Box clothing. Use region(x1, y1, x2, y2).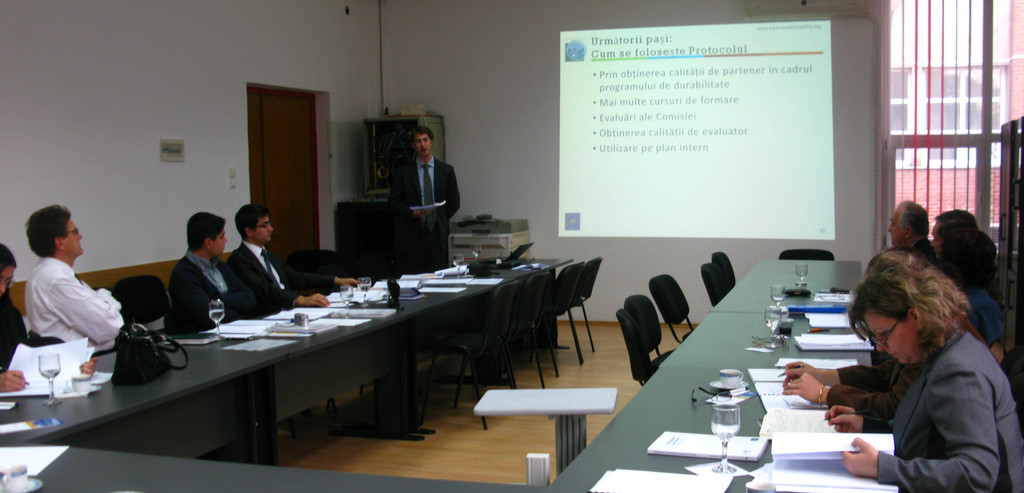
region(0, 292, 49, 369).
